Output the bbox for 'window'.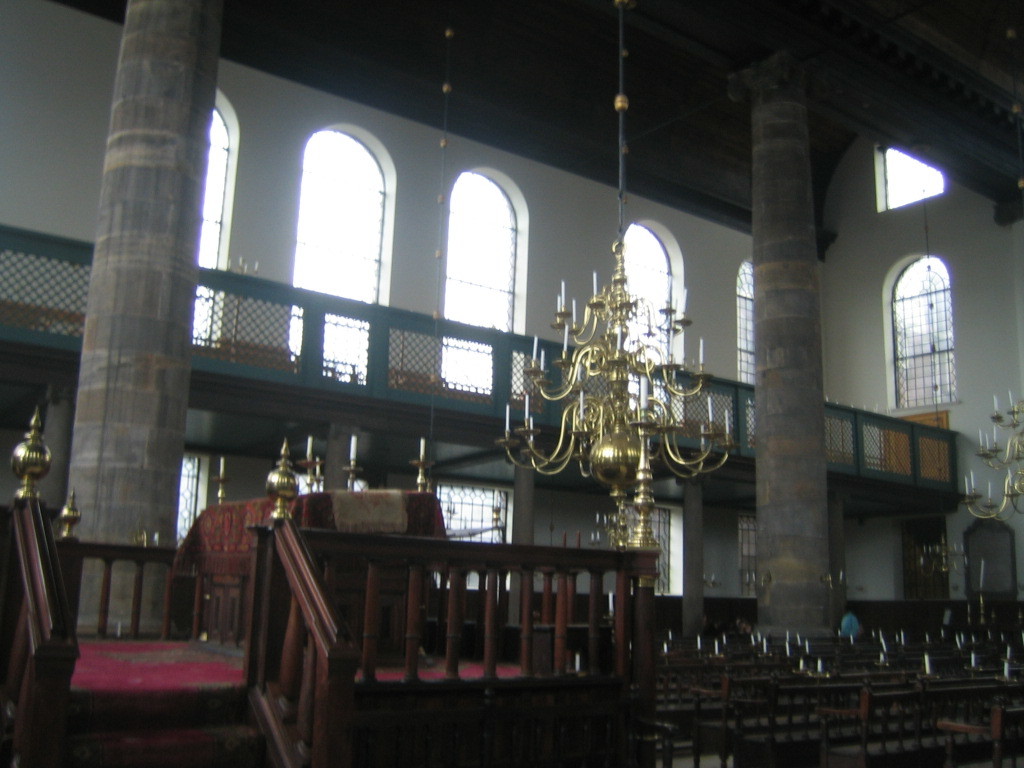
box=[875, 141, 950, 208].
